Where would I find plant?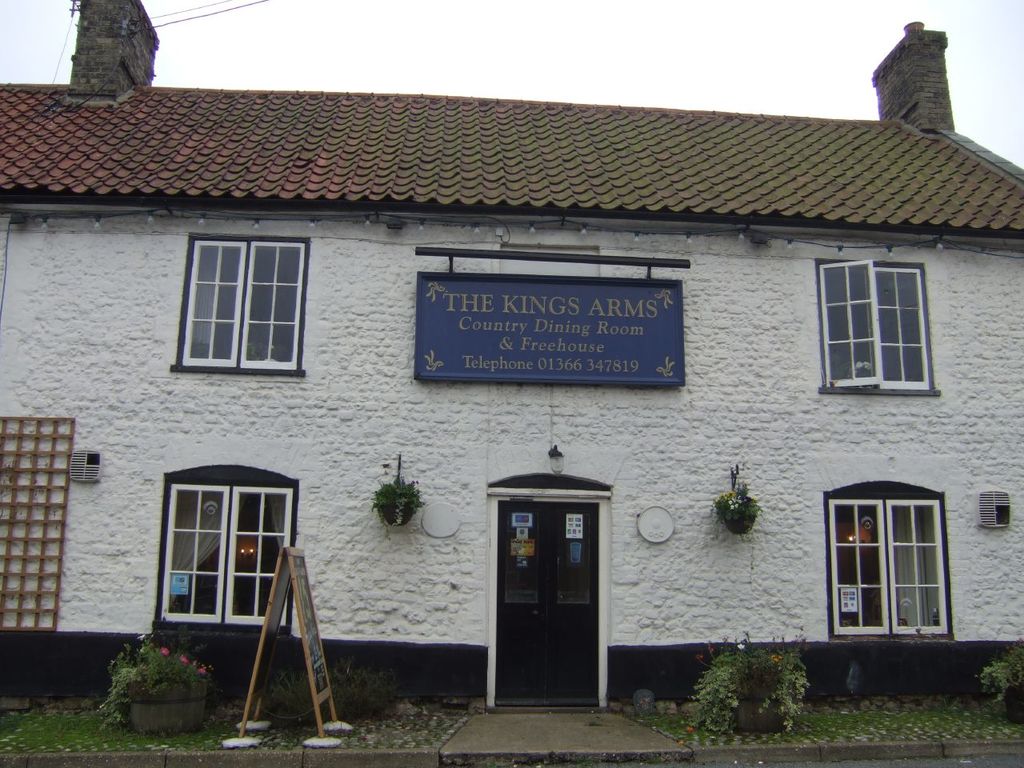
At select_region(326, 652, 408, 721).
